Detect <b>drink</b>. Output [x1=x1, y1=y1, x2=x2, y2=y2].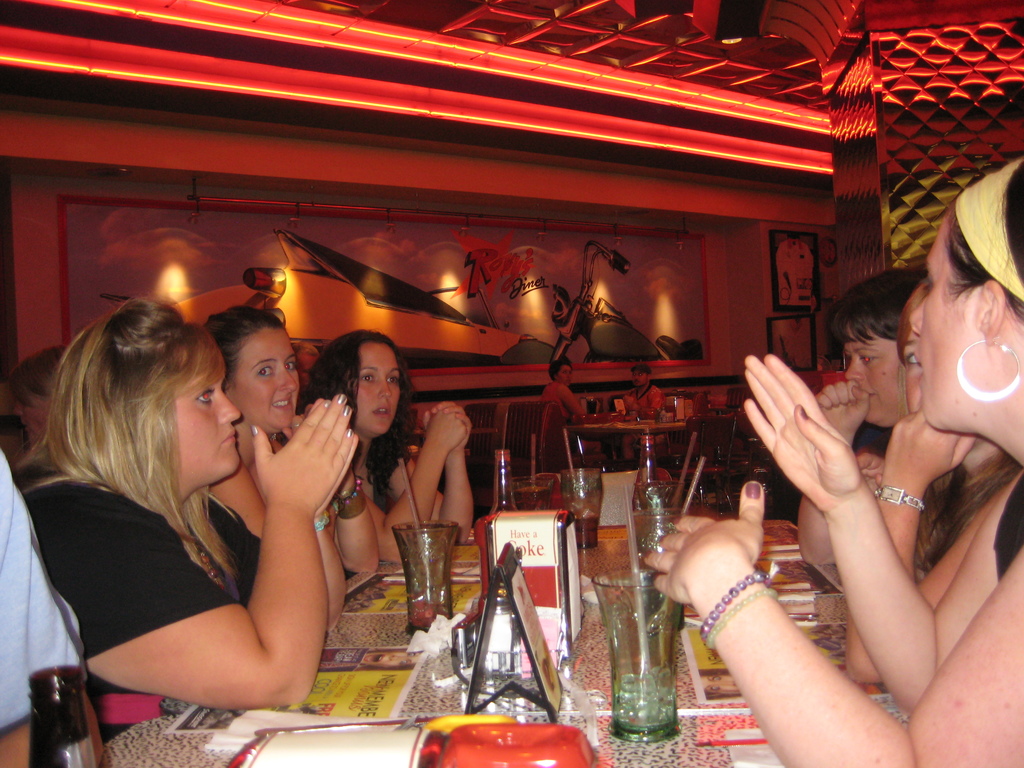
[x1=565, y1=477, x2=606, y2=547].
